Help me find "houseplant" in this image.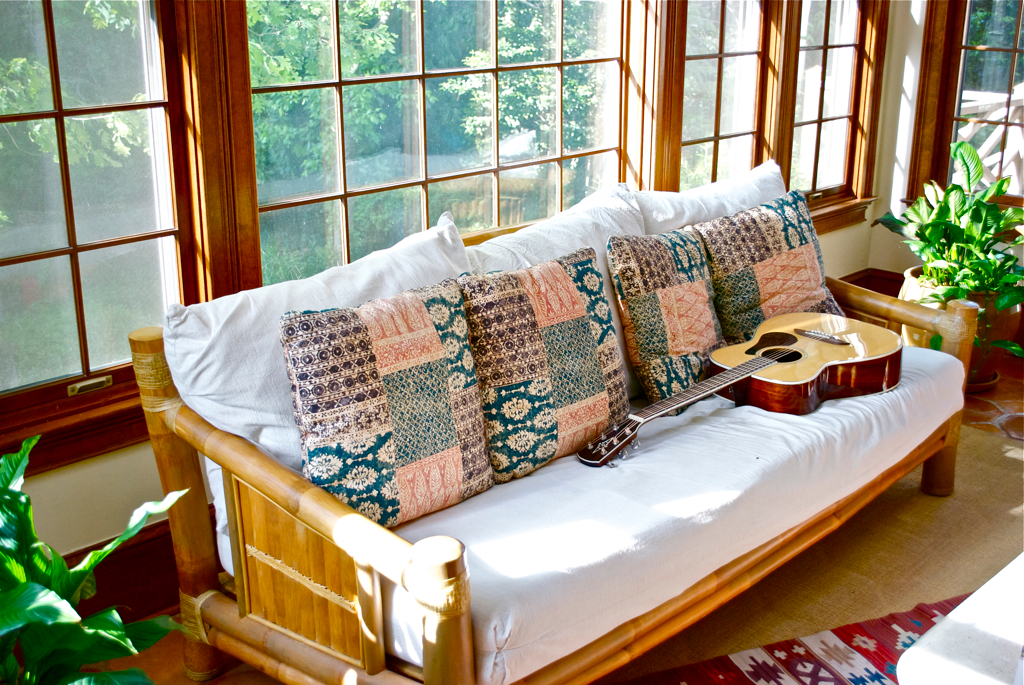
Found it: {"left": 878, "top": 130, "right": 1023, "bottom": 369}.
